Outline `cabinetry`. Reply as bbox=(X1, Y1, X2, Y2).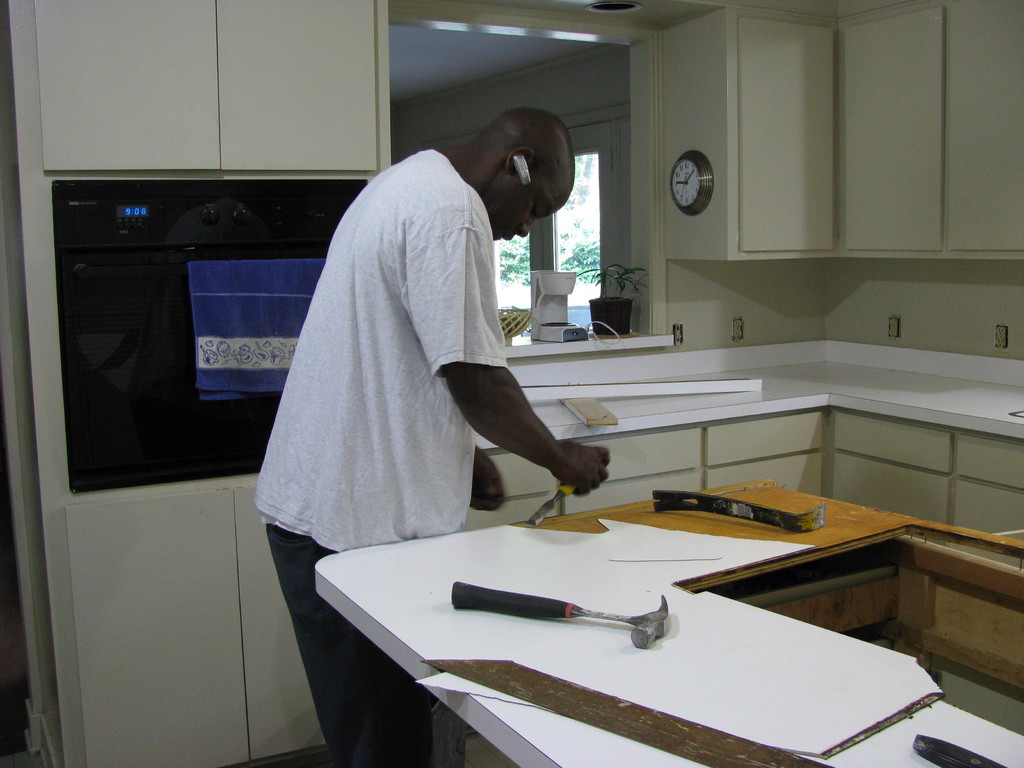
bbox=(559, 466, 704, 511).
